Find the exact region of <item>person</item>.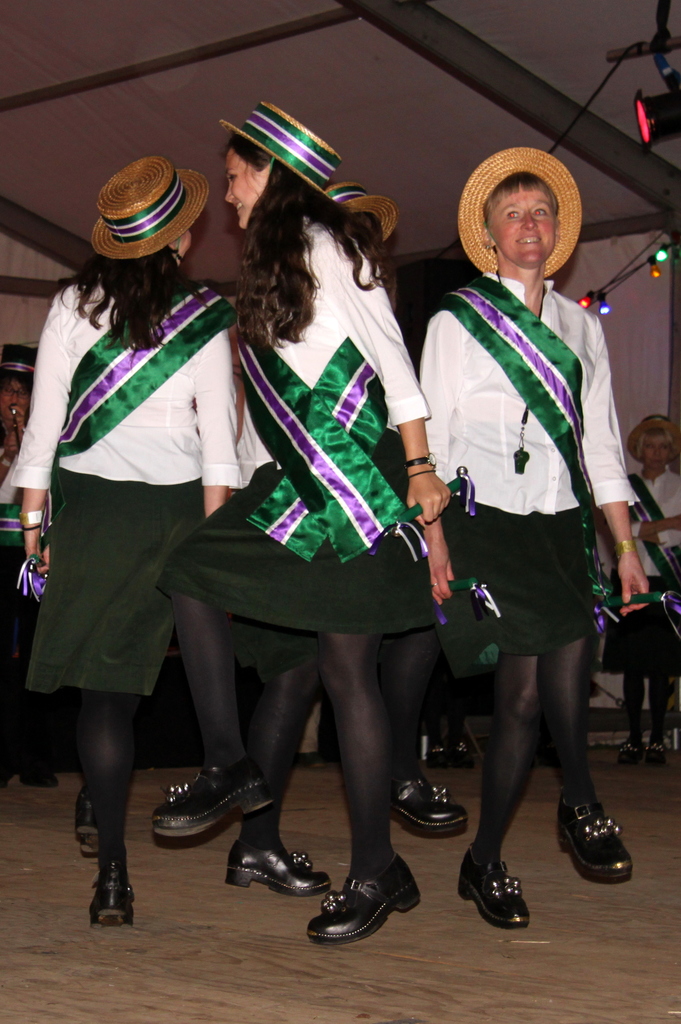
Exact region: region(153, 92, 454, 949).
